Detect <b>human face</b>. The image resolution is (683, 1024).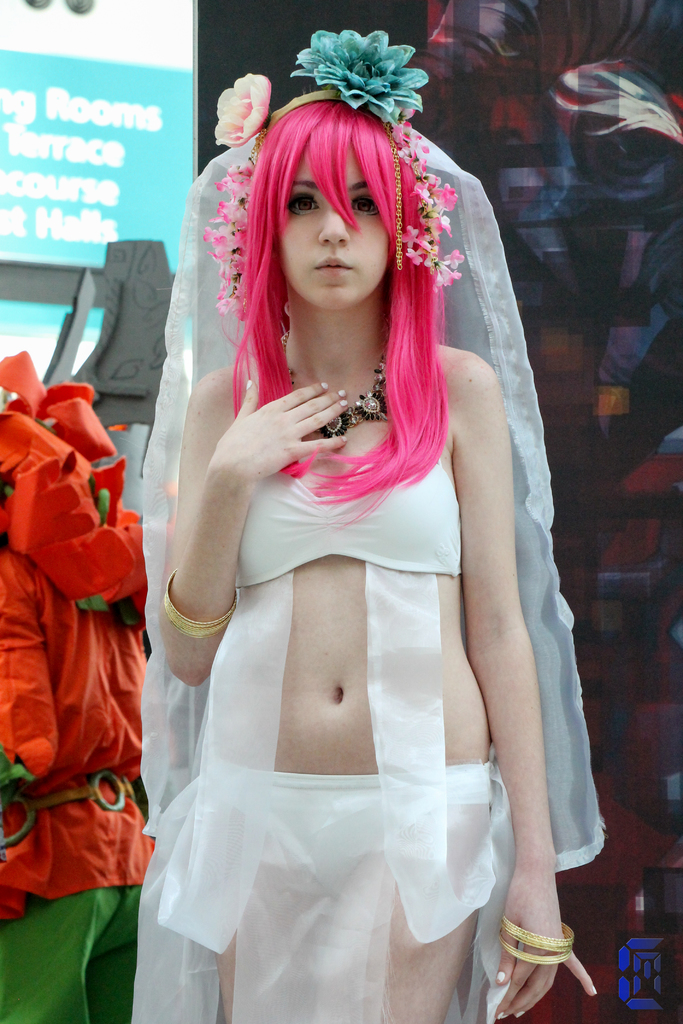
pyautogui.locateOnScreen(277, 146, 389, 307).
